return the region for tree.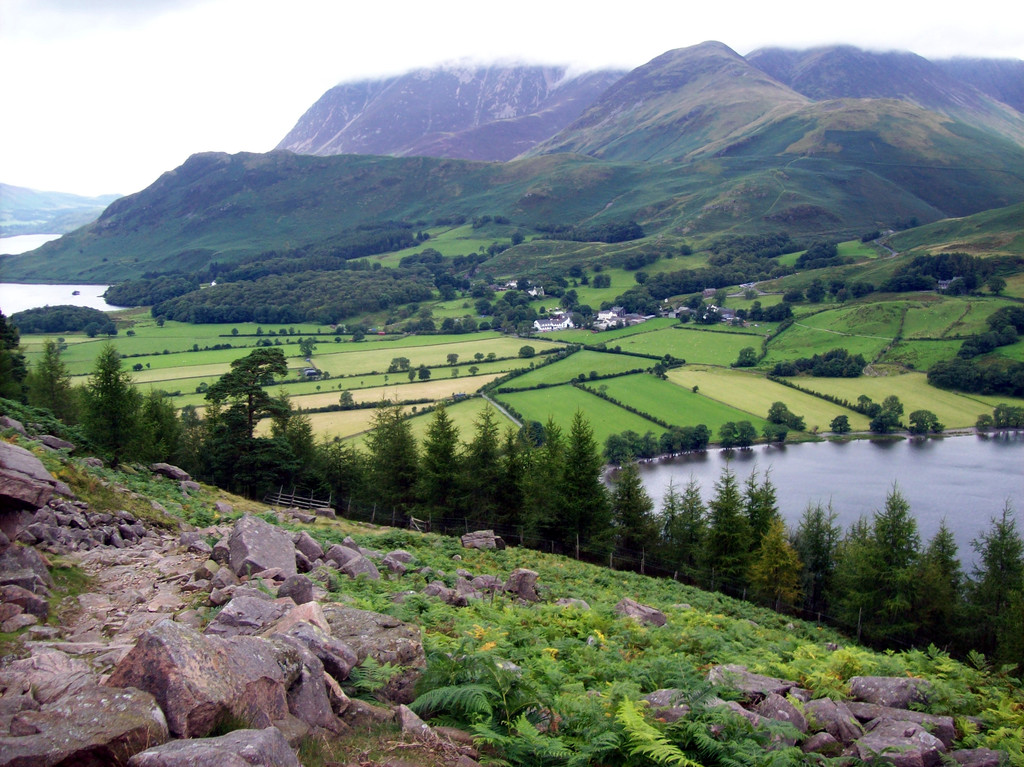
Rect(264, 401, 324, 505).
